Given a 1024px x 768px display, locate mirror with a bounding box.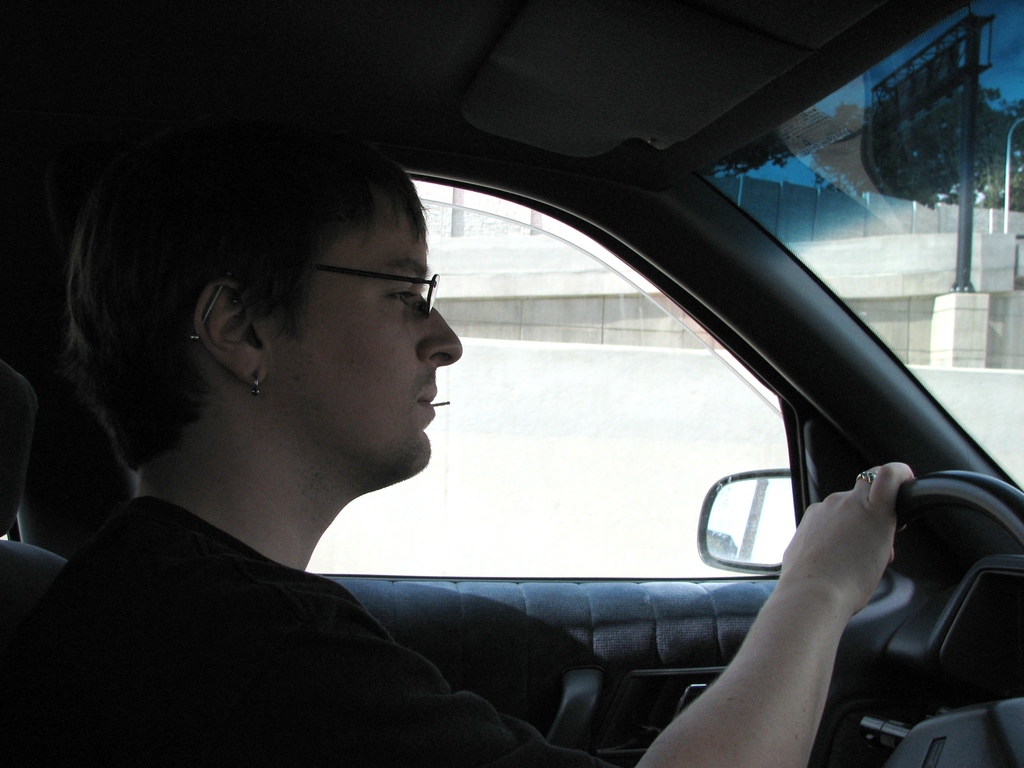
Located: box=[704, 478, 797, 563].
